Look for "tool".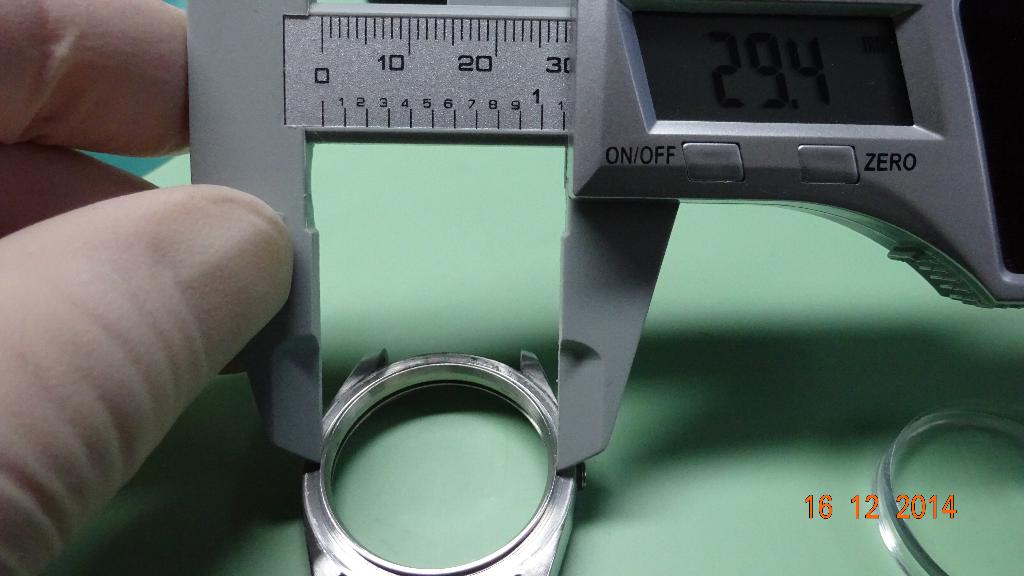
Found: <box>191,0,1023,467</box>.
